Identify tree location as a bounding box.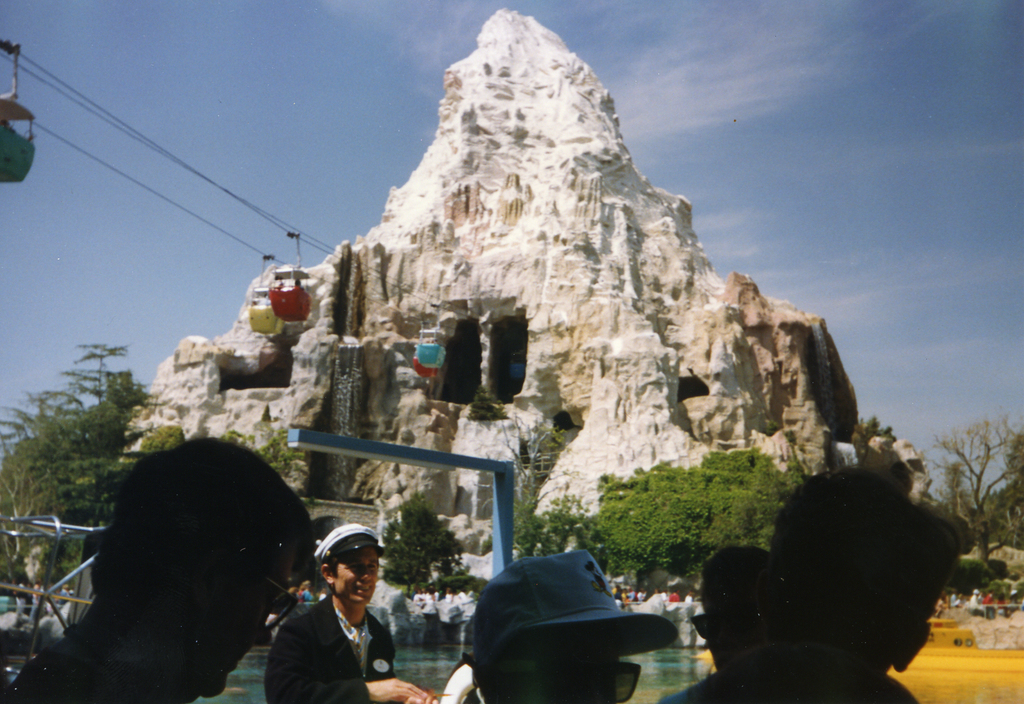
(589, 446, 808, 600).
